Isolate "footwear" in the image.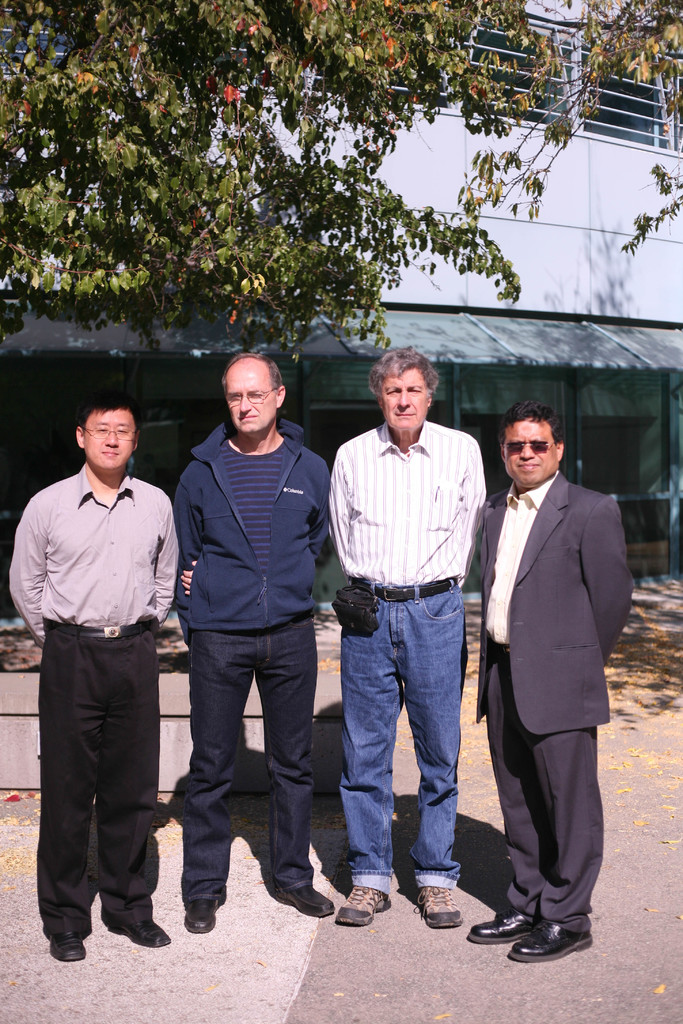
Isolated region: (48,932,86,964).
